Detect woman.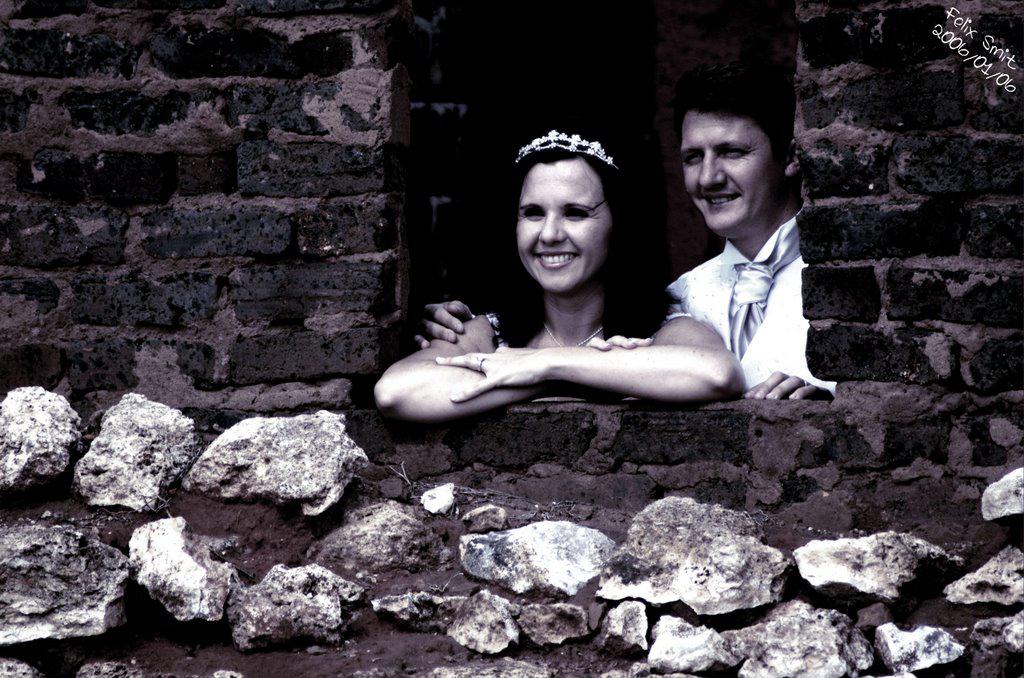
Detected at (367, 124, 742, 422).
